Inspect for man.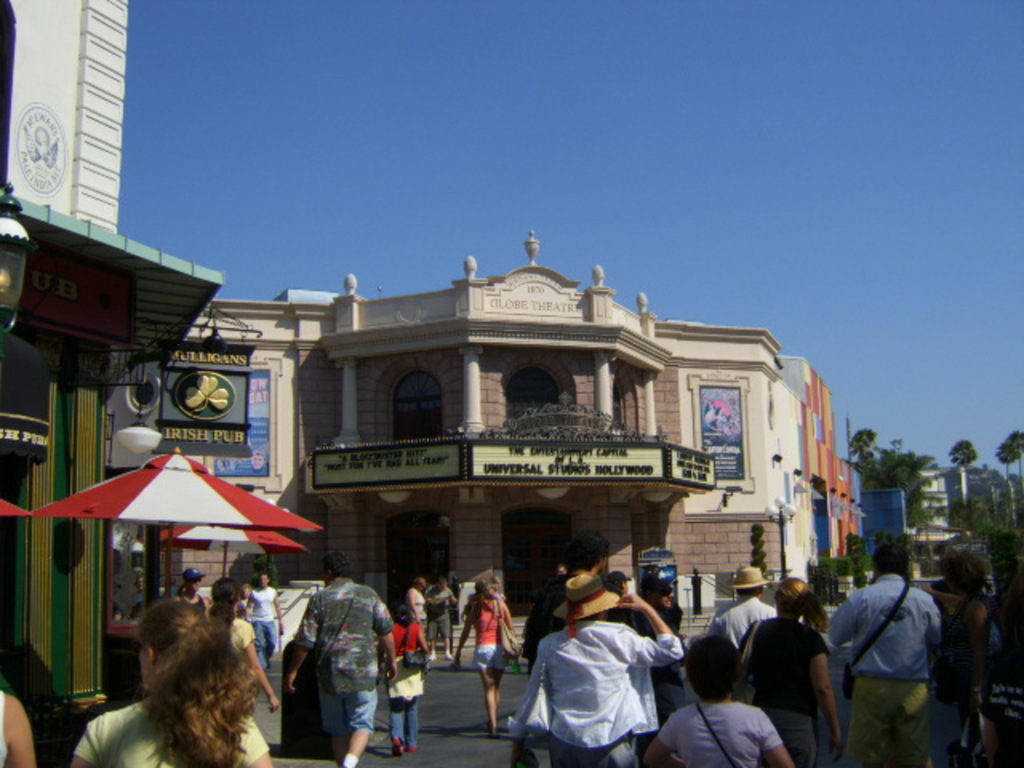
Inspection: [left=427, top=578, right=461, bottom=664].
